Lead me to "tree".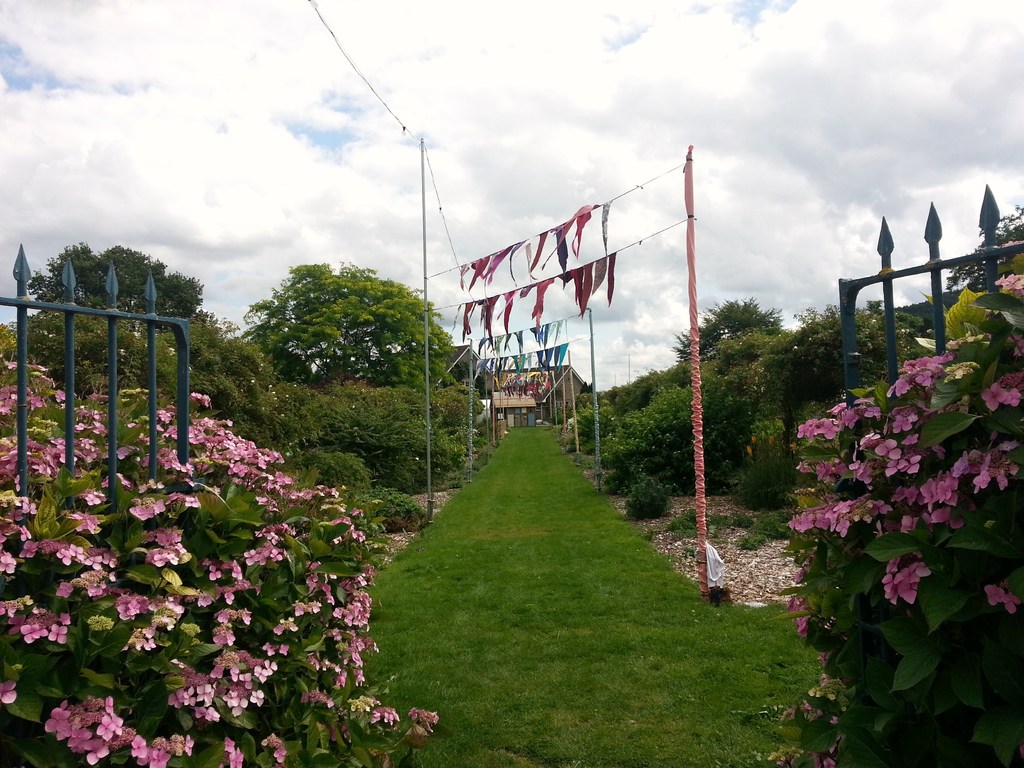
Lead to (left=675, top=301, right=779, bottom=355).
